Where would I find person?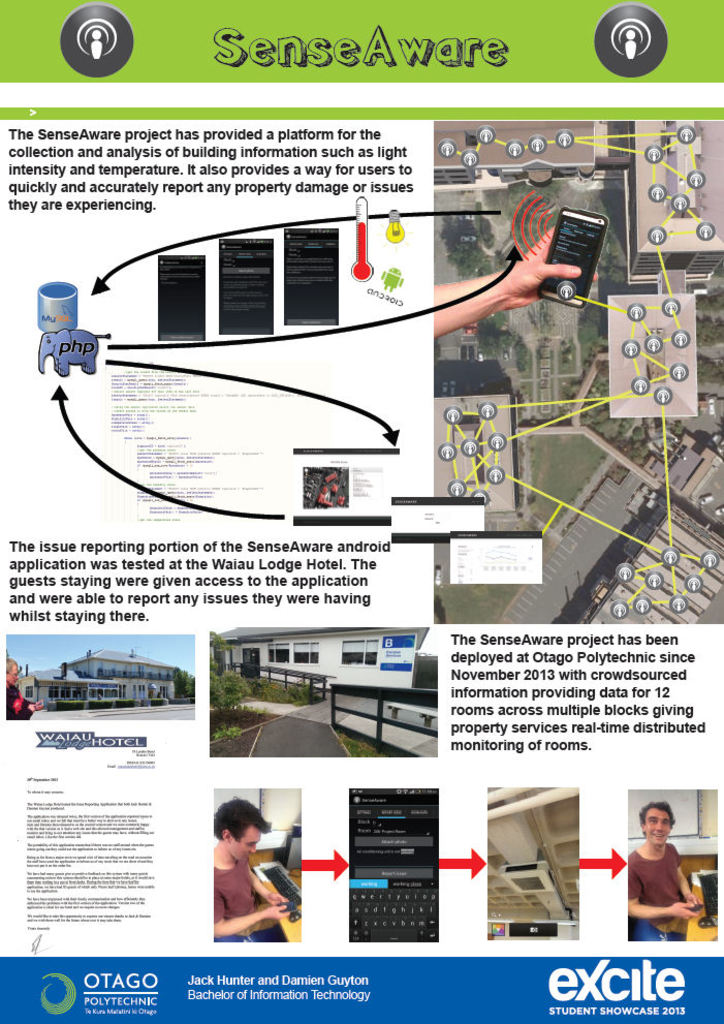
At 427, 226, 600, 331.
